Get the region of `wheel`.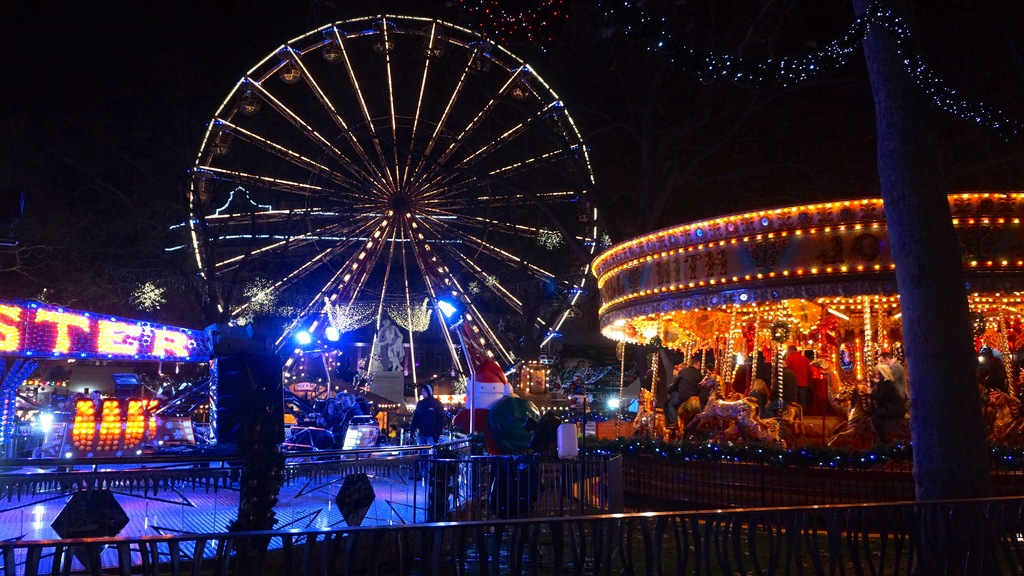
x1=185, y1=13, x2=598, y2=416.
